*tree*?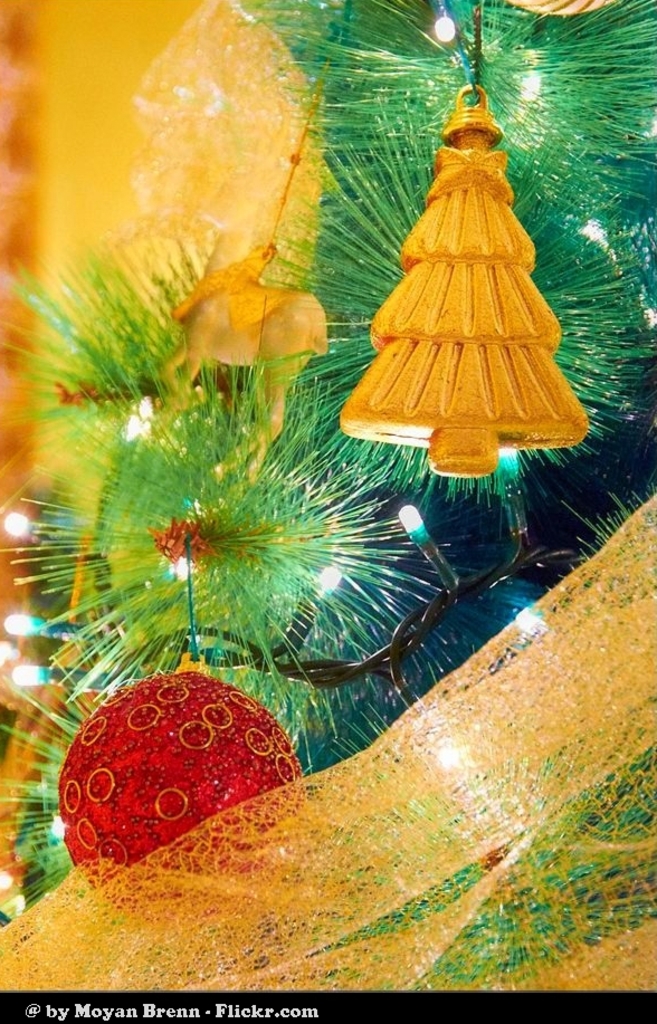
Rect(9, 2, 656, 704)
